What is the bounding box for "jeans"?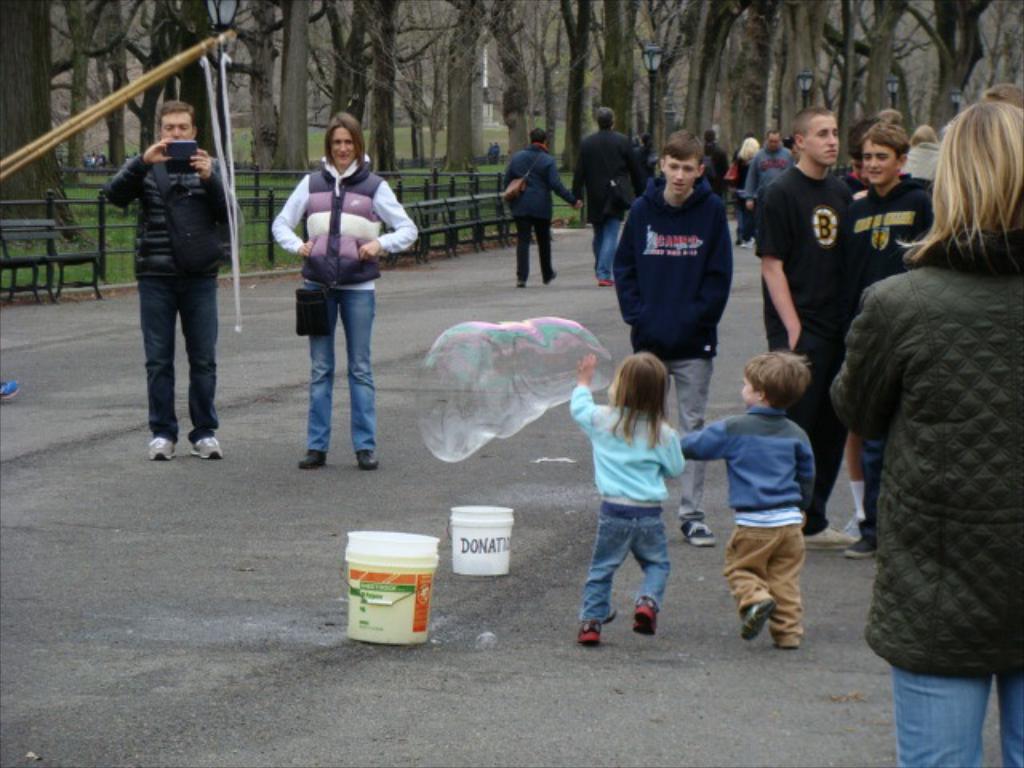
BBox(888, 667, 1022, 766).
